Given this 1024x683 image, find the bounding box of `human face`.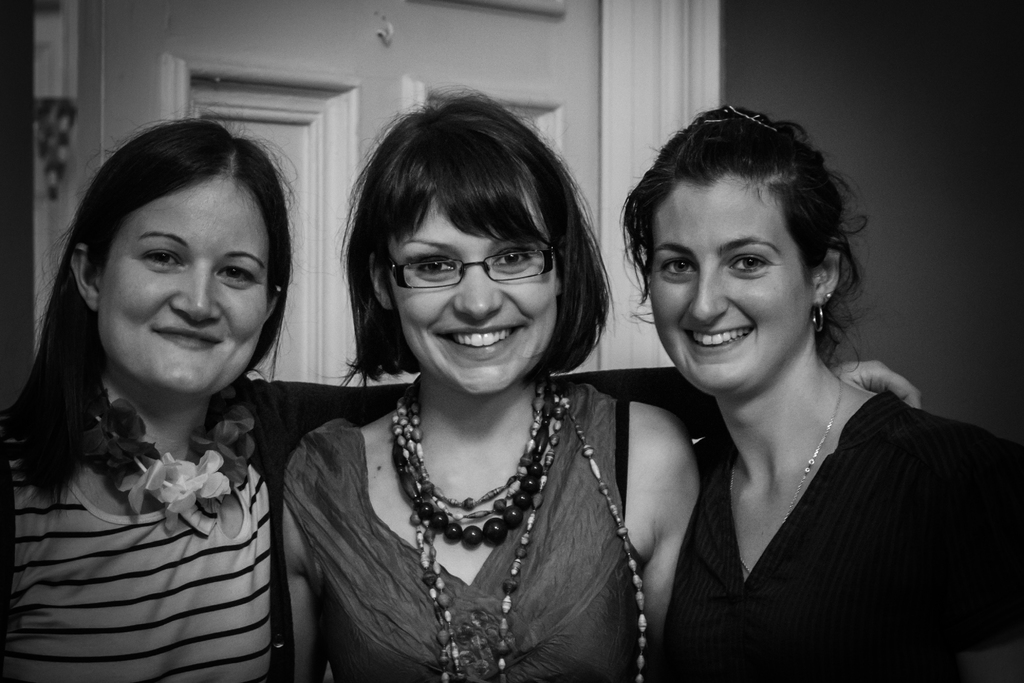
<region>391, 175, 559, 397</region>.
